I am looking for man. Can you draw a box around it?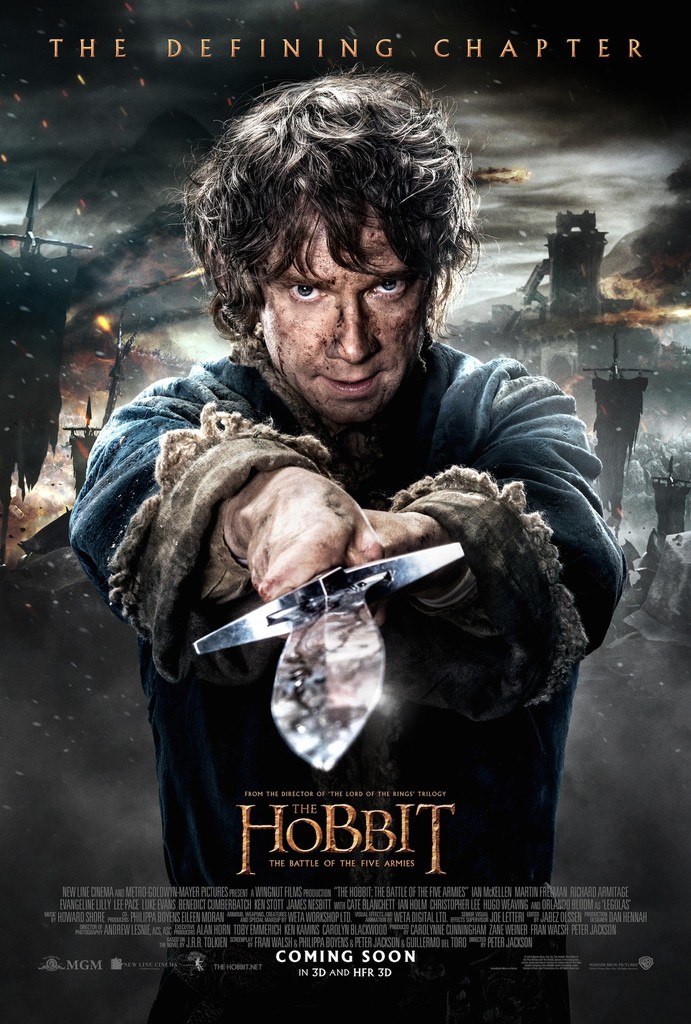
Sure, the bounding box is l=65, t=54, r=631, b=1022.
